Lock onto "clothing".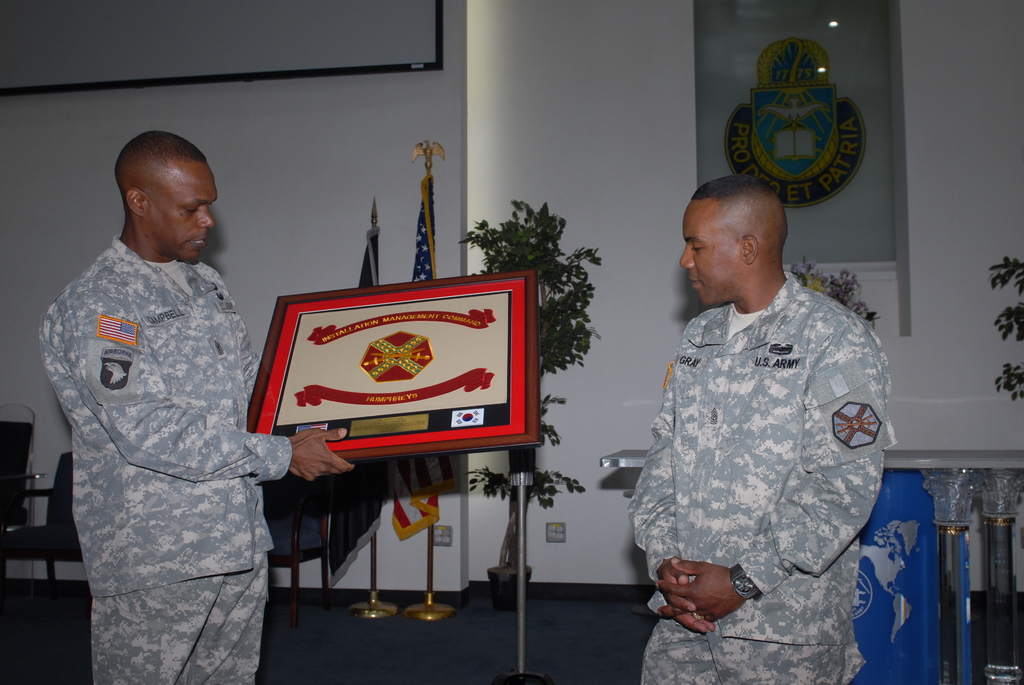
Locked: (x1=40, y1=233, x2=295, y2=684).
